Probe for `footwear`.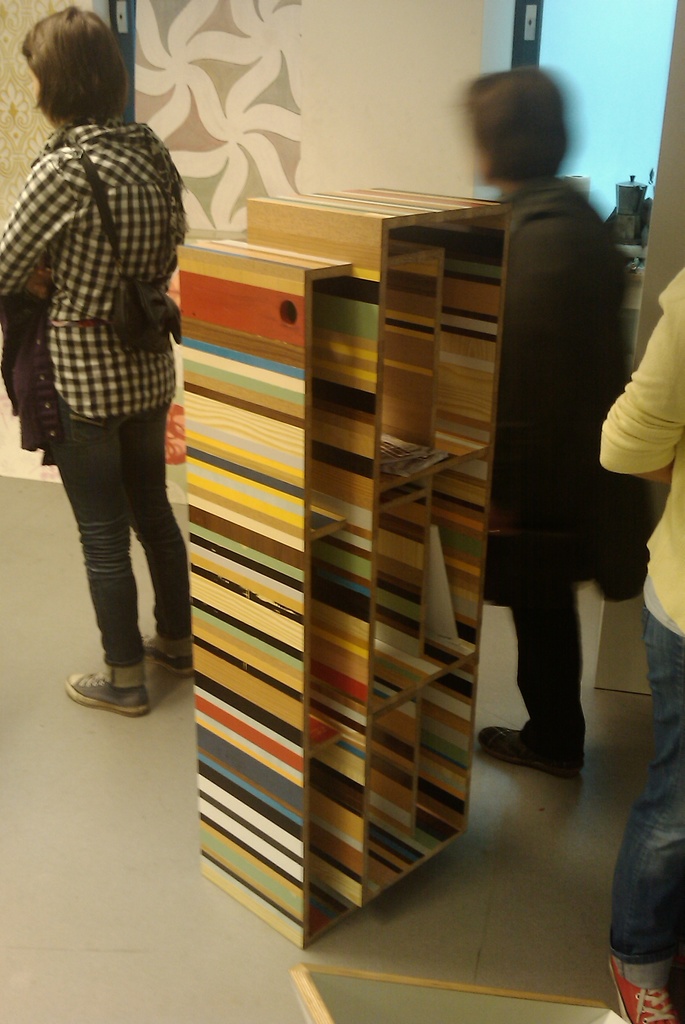
Probe result: bbox=(55, 659, 152, 718).
